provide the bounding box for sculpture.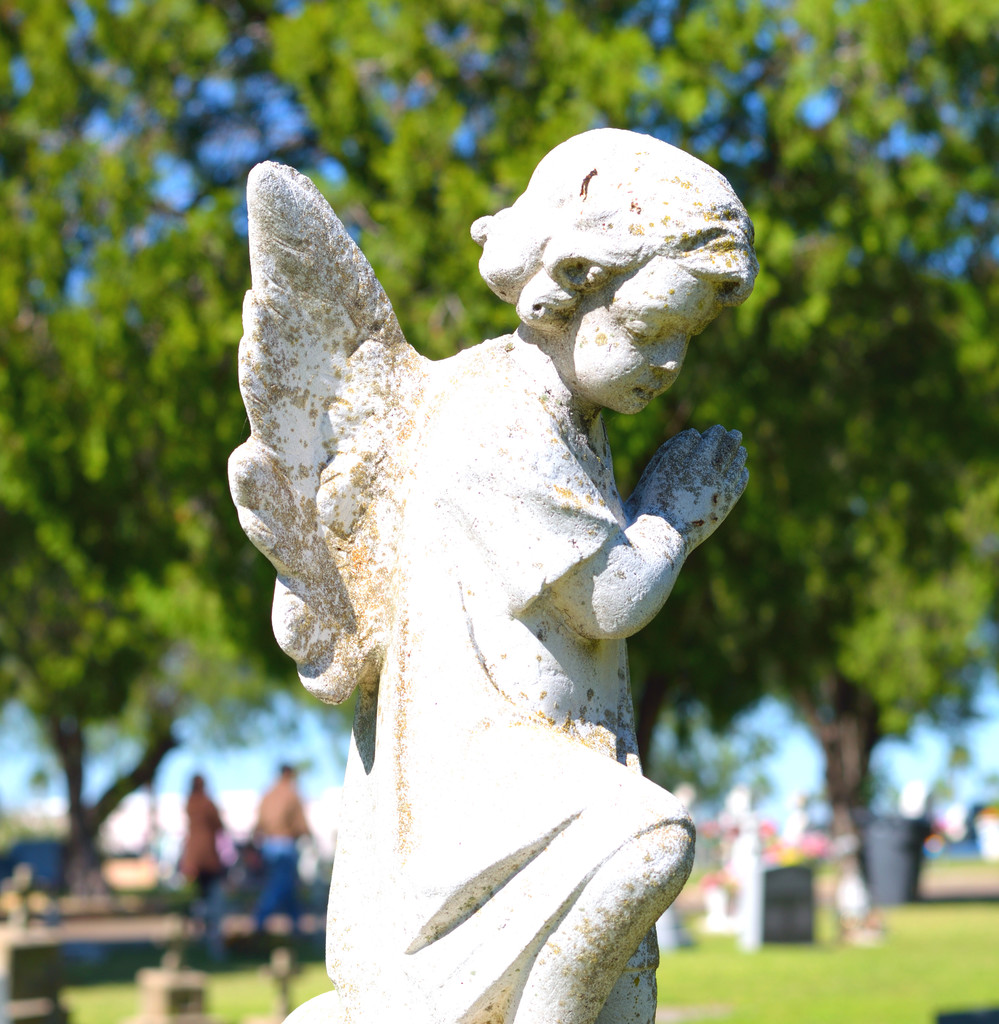
bbox(227, 101, 761, 1016).
